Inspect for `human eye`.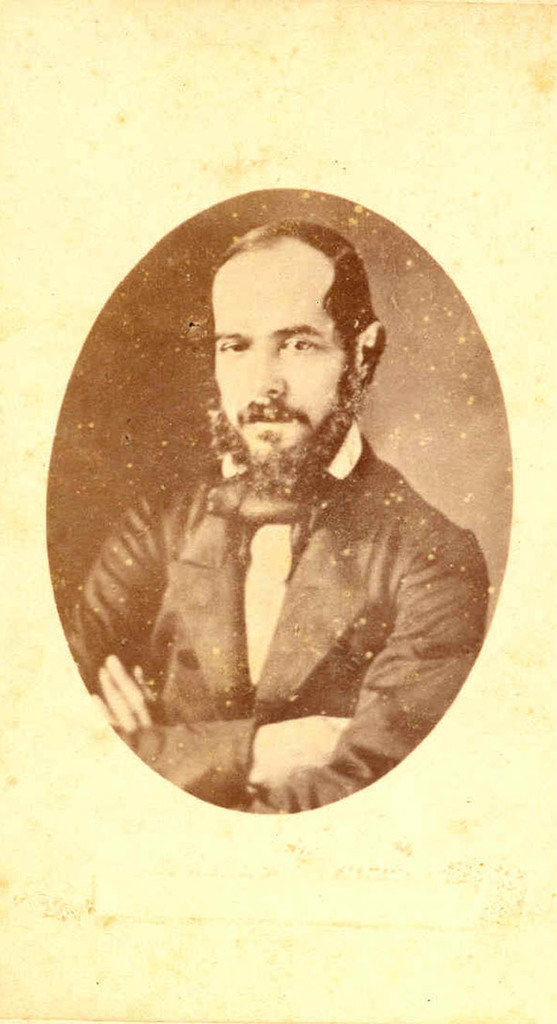
Inspection: crop(284, 331, 314, 354).
